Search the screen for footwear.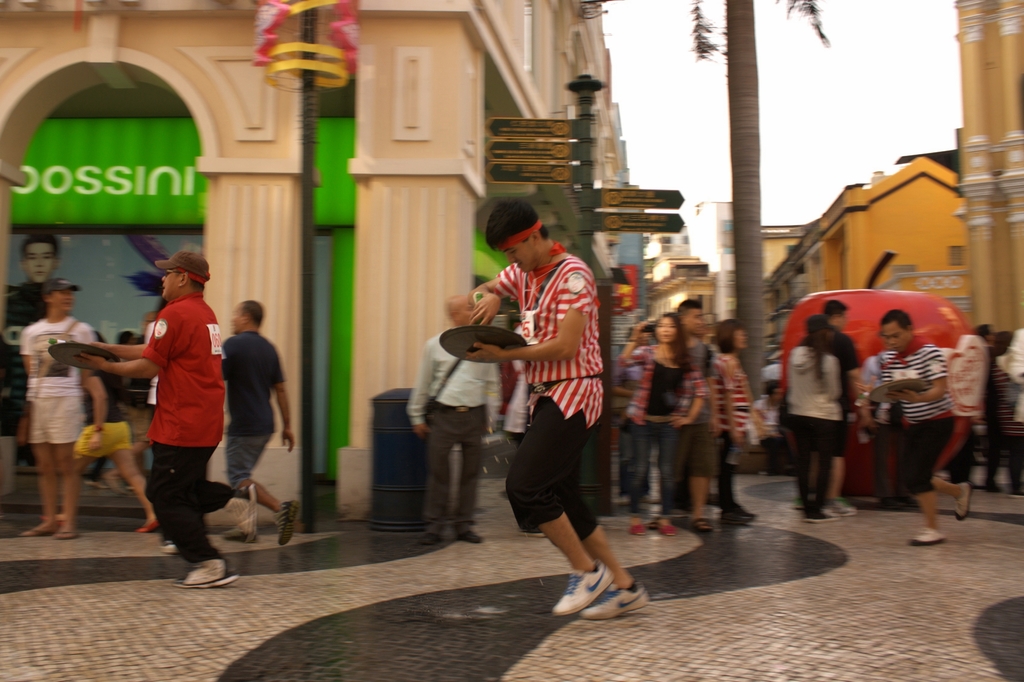
Found at x1=221, y1=477, x2=257, y2=545.
